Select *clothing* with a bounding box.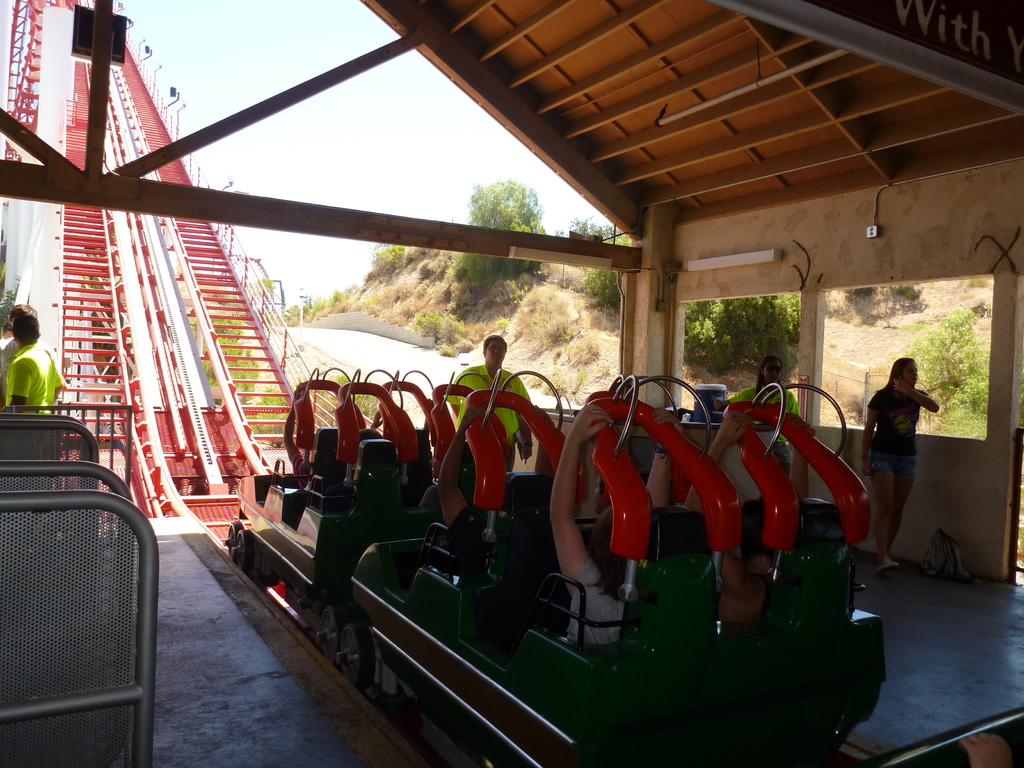
bbox=[4, 343, 60, 417].
